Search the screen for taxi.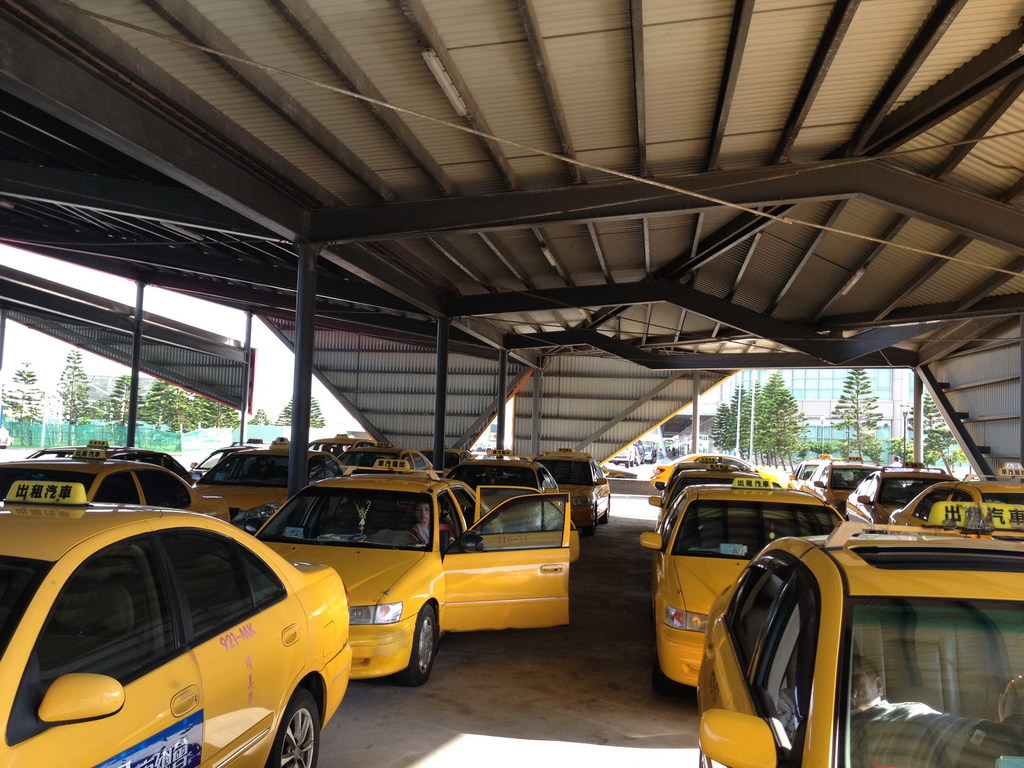
Found at crop(884, 461, 1023, 543).
